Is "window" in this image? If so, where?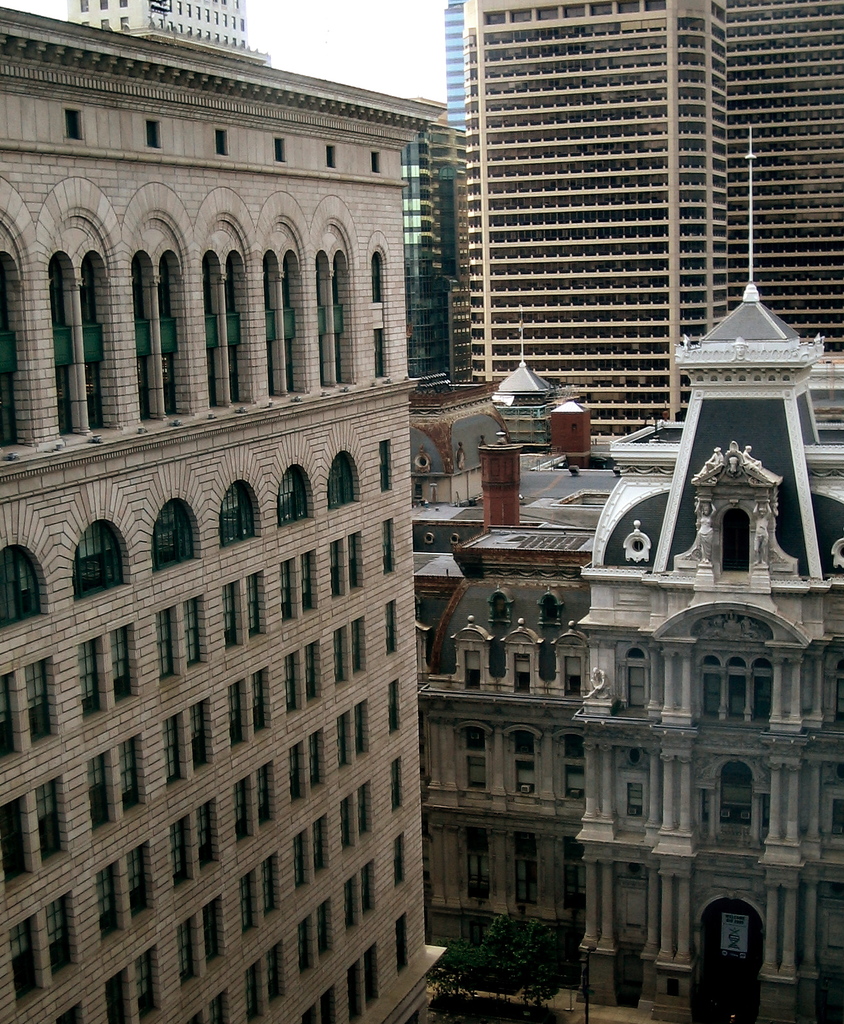
Yes, at select_region(24, 661, 61, 752).
